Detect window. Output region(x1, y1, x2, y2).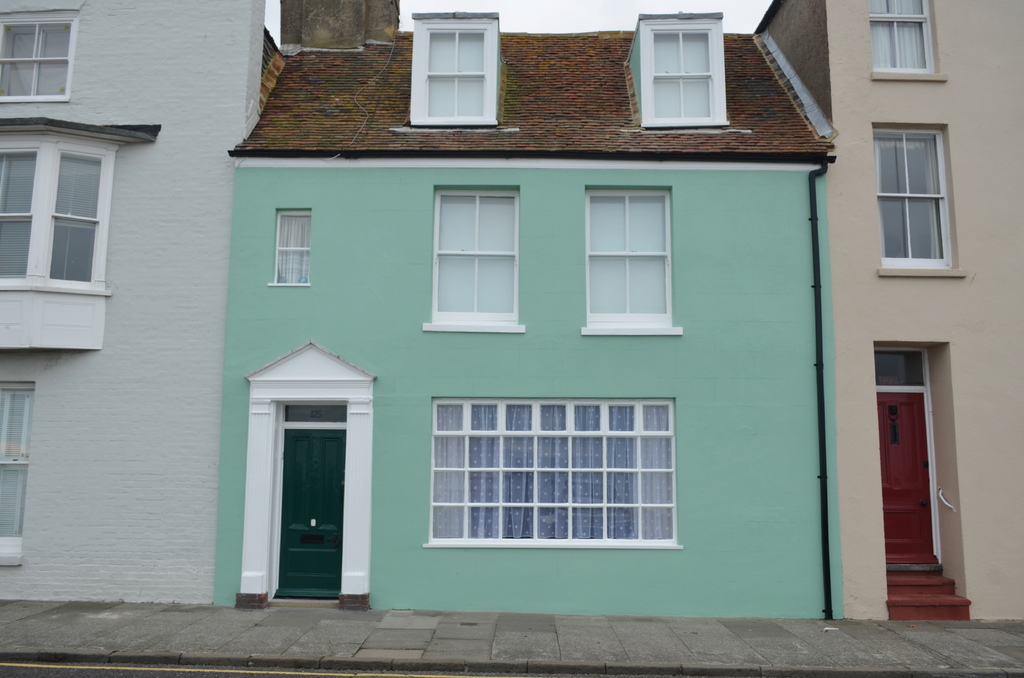
region(0, 380, 33, 543).
